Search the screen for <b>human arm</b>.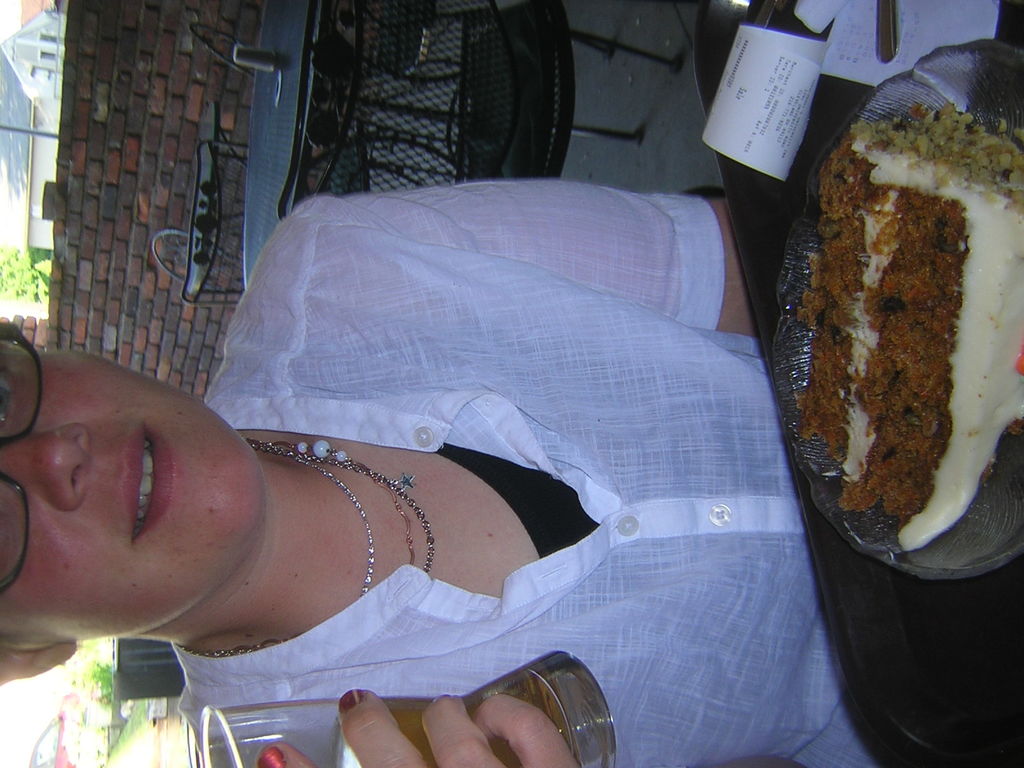
Found at box=[255, 686, 580, 767].
